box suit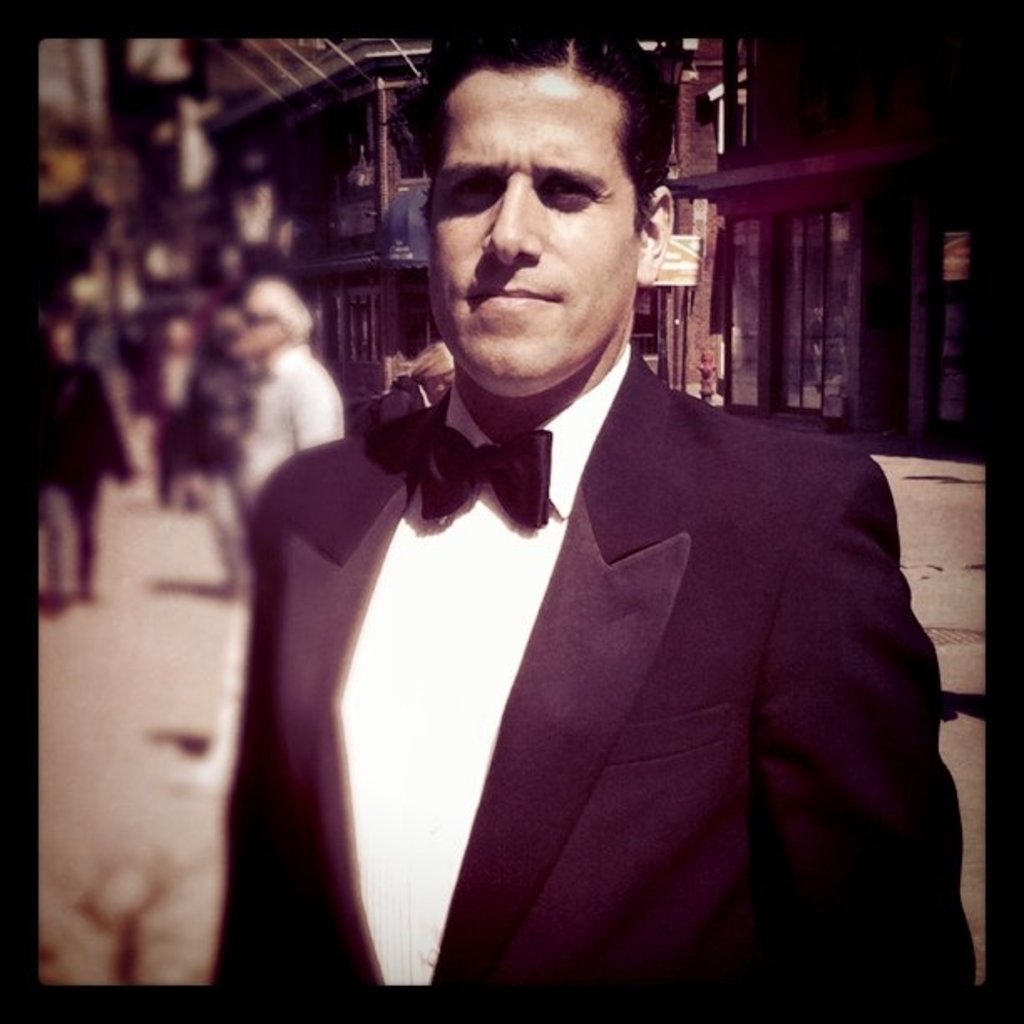
box(328, 306, 987, 1017)
